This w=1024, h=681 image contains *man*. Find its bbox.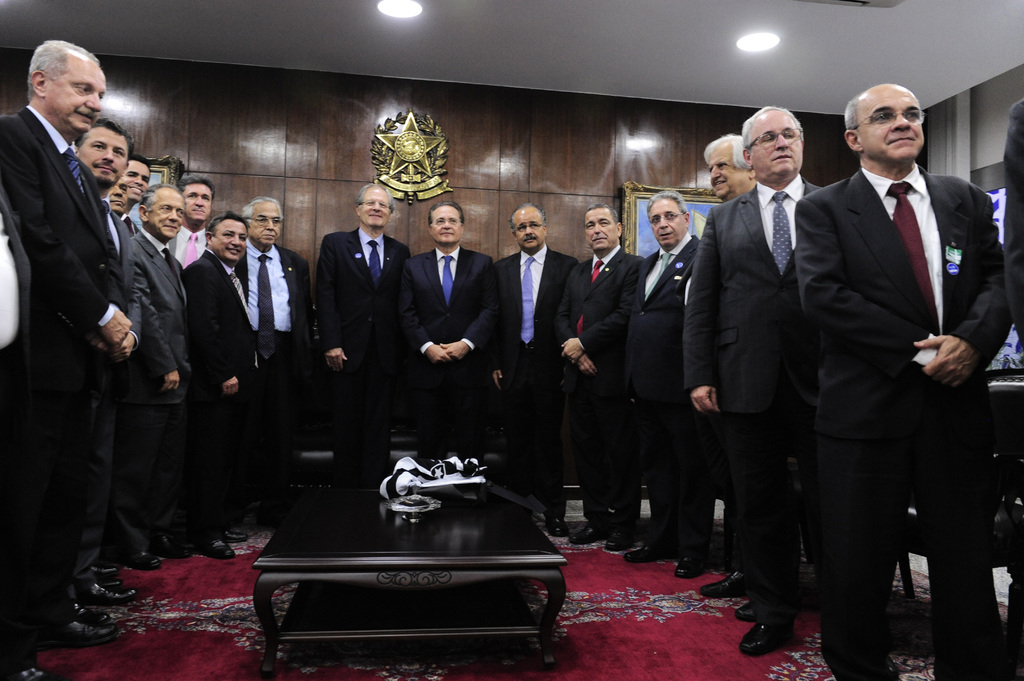
[left=0, top=38, right=127, bottom=641].
